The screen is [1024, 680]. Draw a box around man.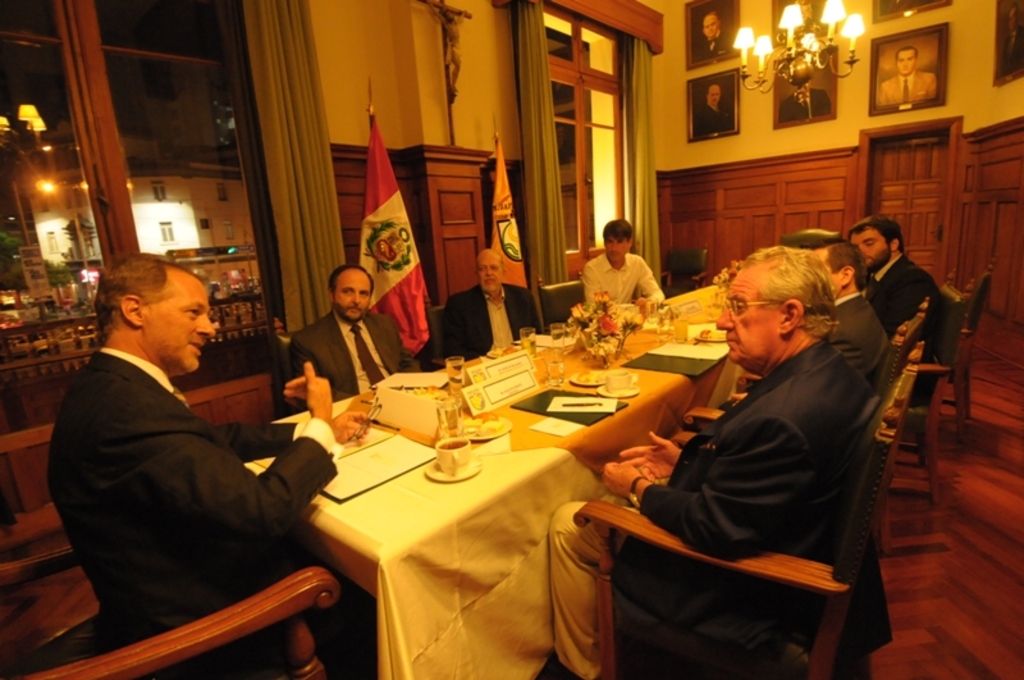
box=[444, 248, 543, 366].
